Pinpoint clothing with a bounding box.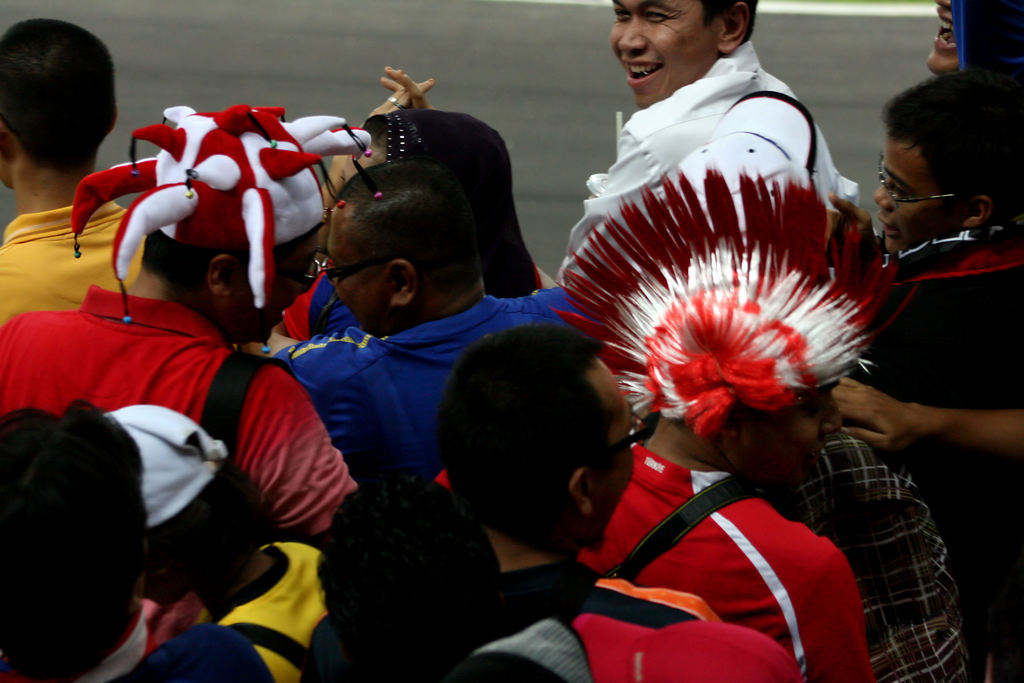
box(0, 281, 357, 542).
